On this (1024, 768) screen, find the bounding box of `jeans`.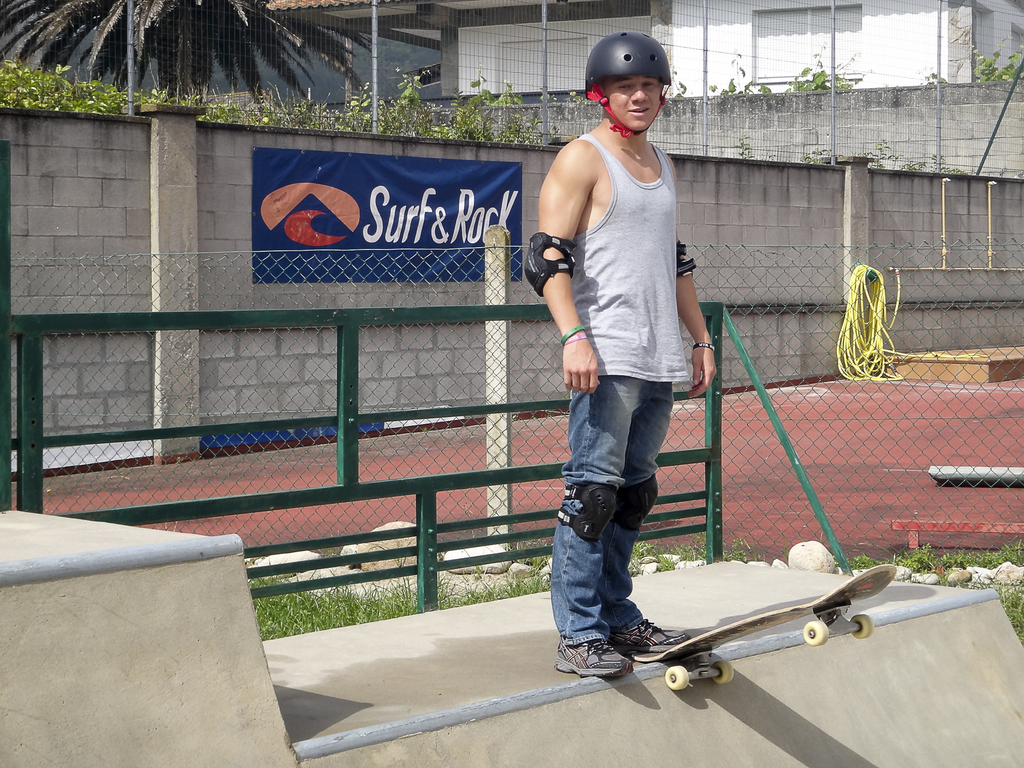
Bounding box: (x1=548, y1=371, x2=676, y2=640).
